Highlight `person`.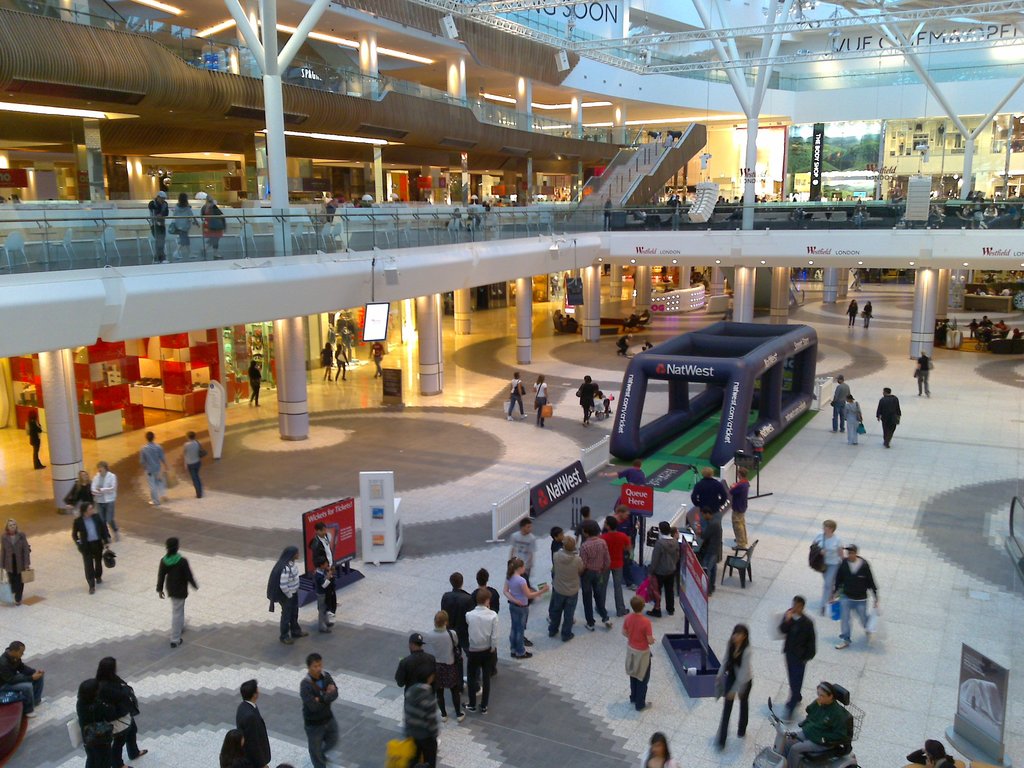
Highlighted region: bbox(200, 200, 226, 259).
